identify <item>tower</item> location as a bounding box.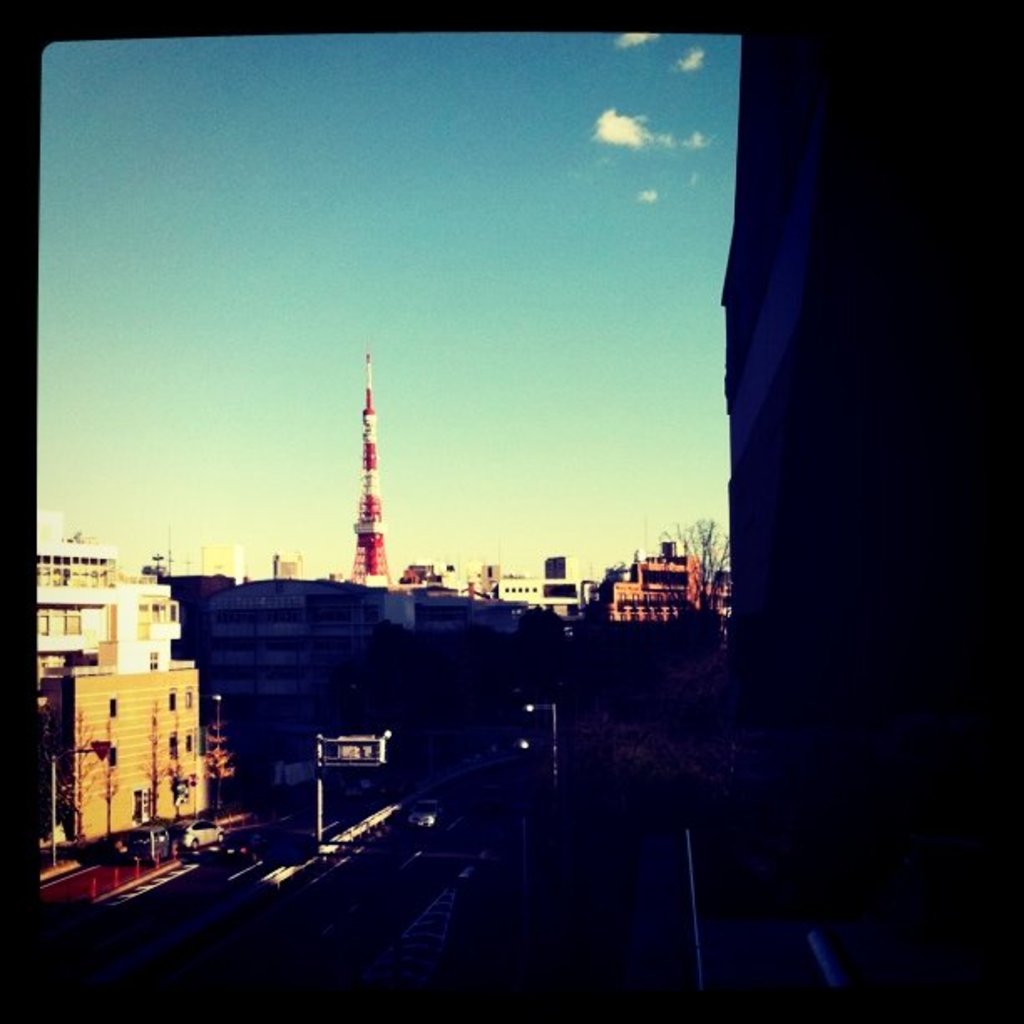
(202,525,239,594).
